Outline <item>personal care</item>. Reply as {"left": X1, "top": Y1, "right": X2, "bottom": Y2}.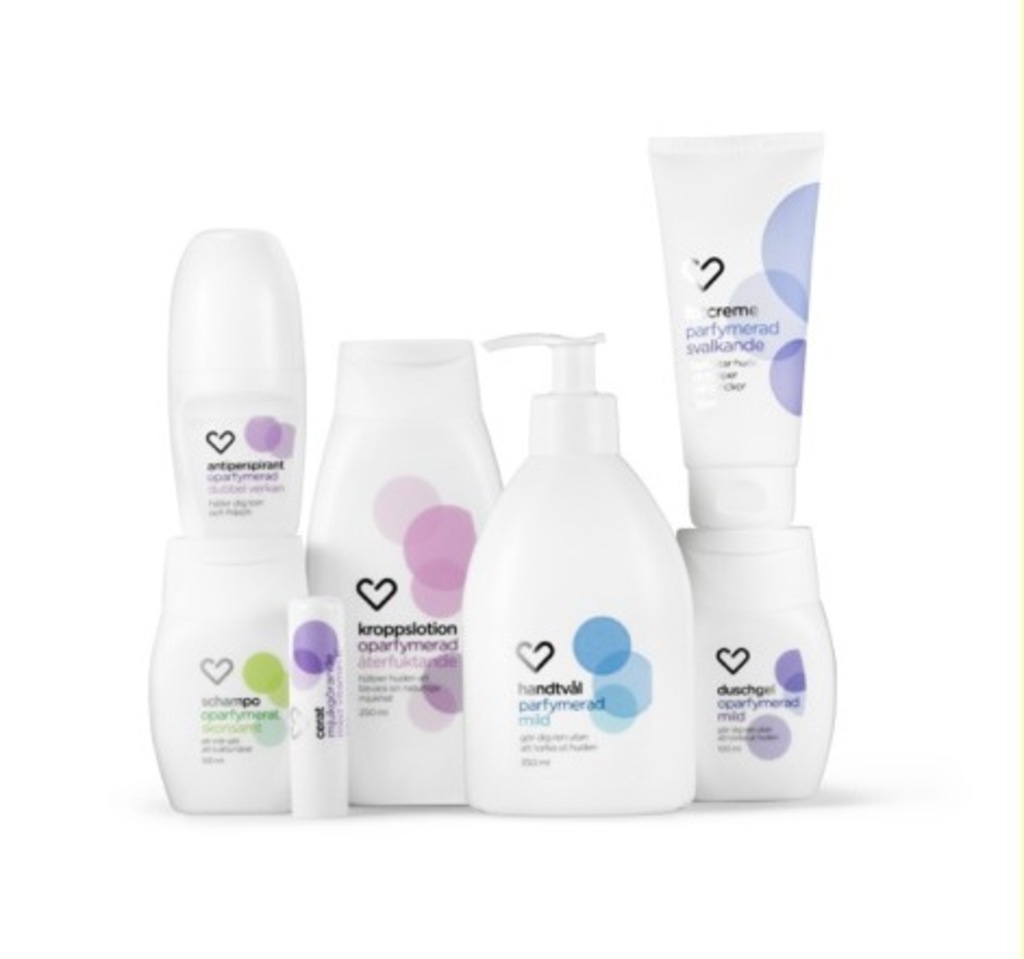
{"left": 283, "top": 589, "right": 346, "bottom": 820}.
